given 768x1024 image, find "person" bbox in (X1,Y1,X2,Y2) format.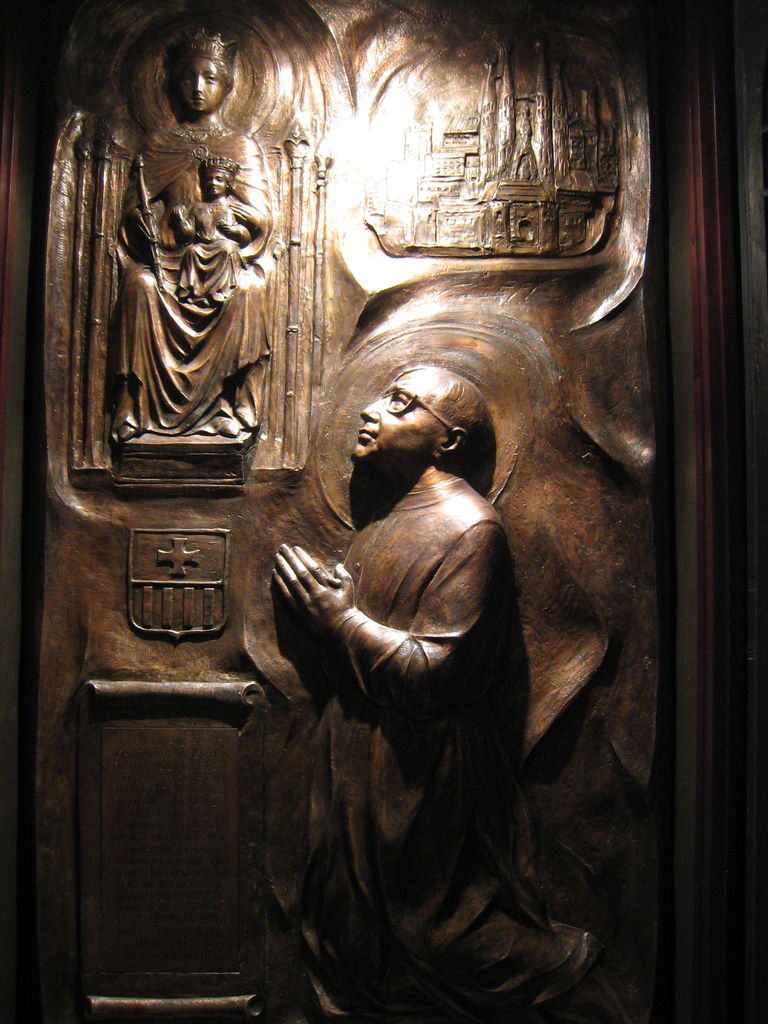
(109,23,273,443).
